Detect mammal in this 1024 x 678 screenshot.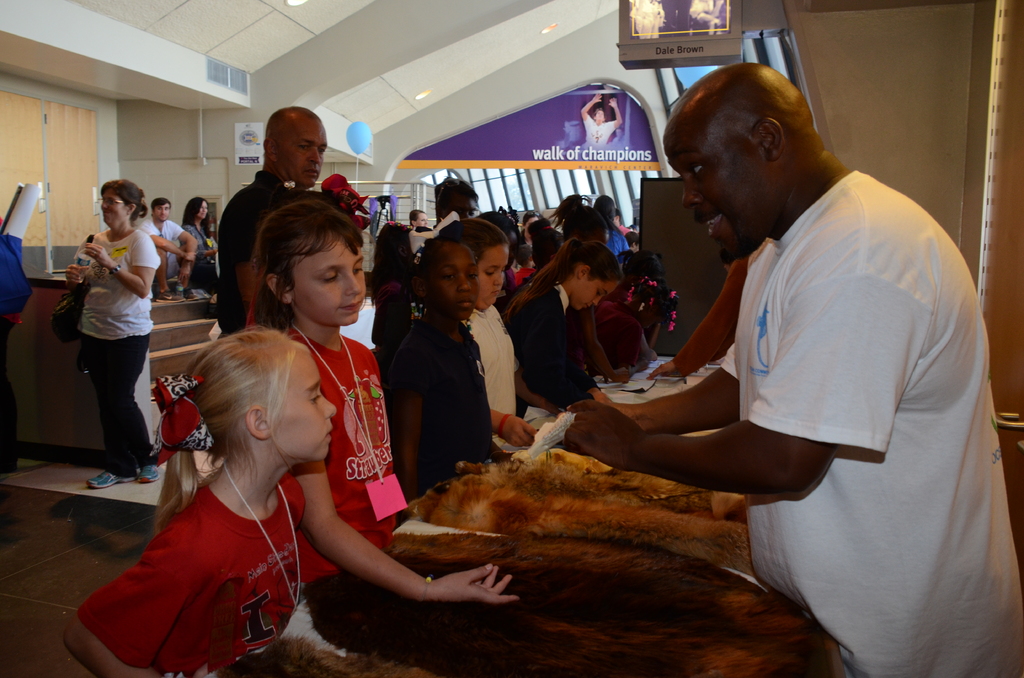
Detection: 580 93 626 150.
